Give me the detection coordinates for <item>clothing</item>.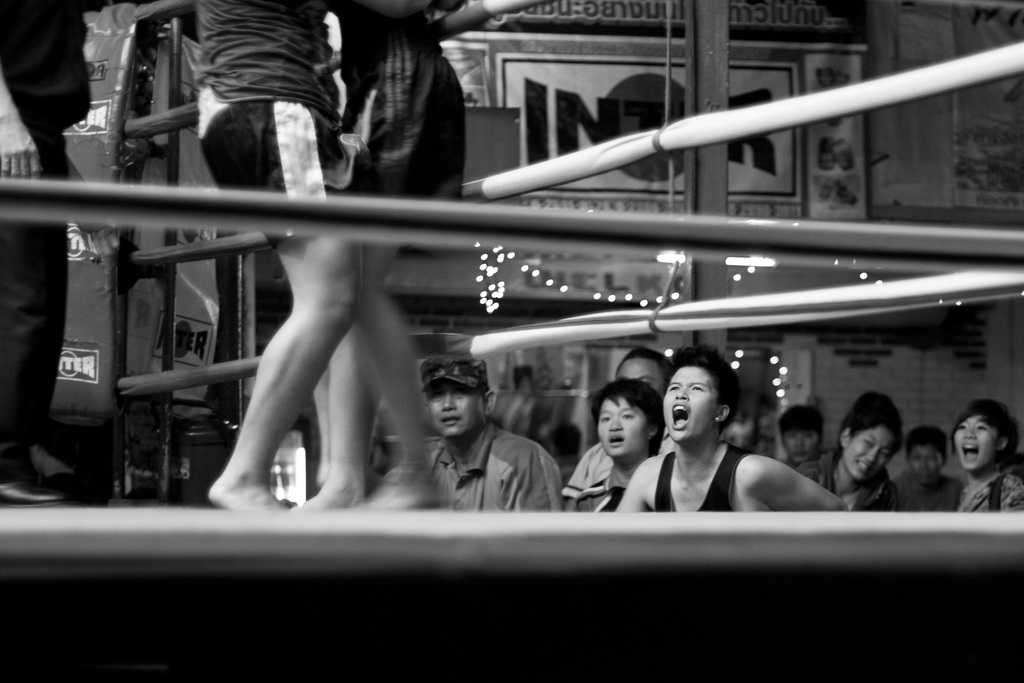
locate(404, 384, 570, 527).
